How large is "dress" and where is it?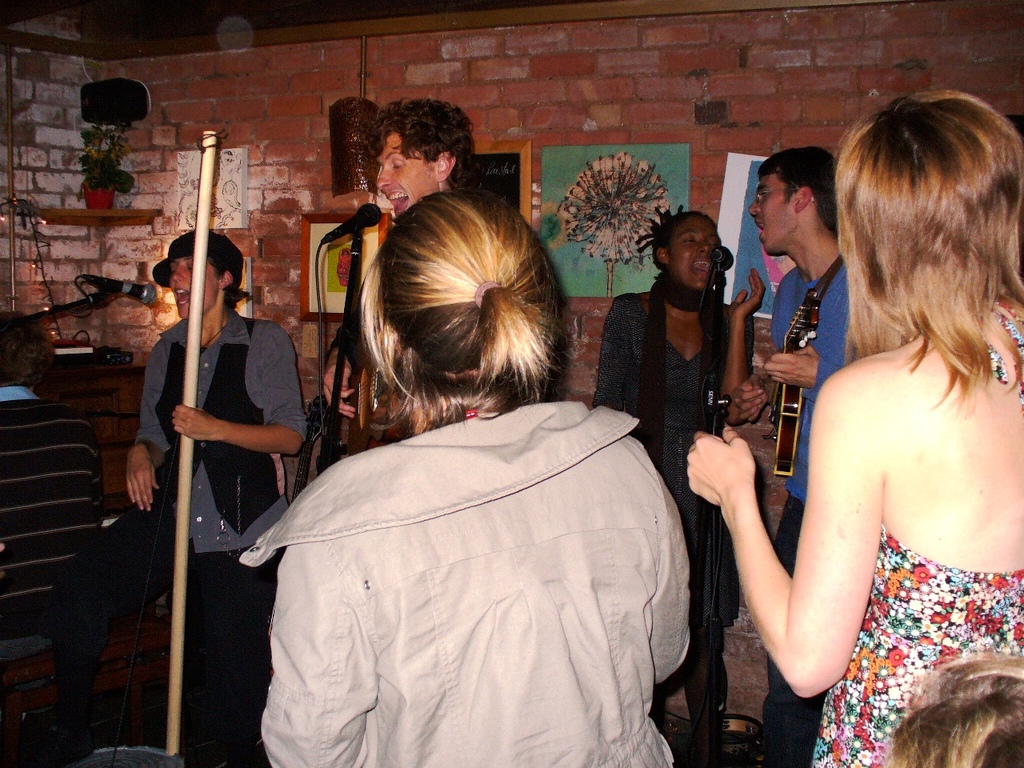
Bounding box: [left=587, top=293, right=754, bottom=630].
